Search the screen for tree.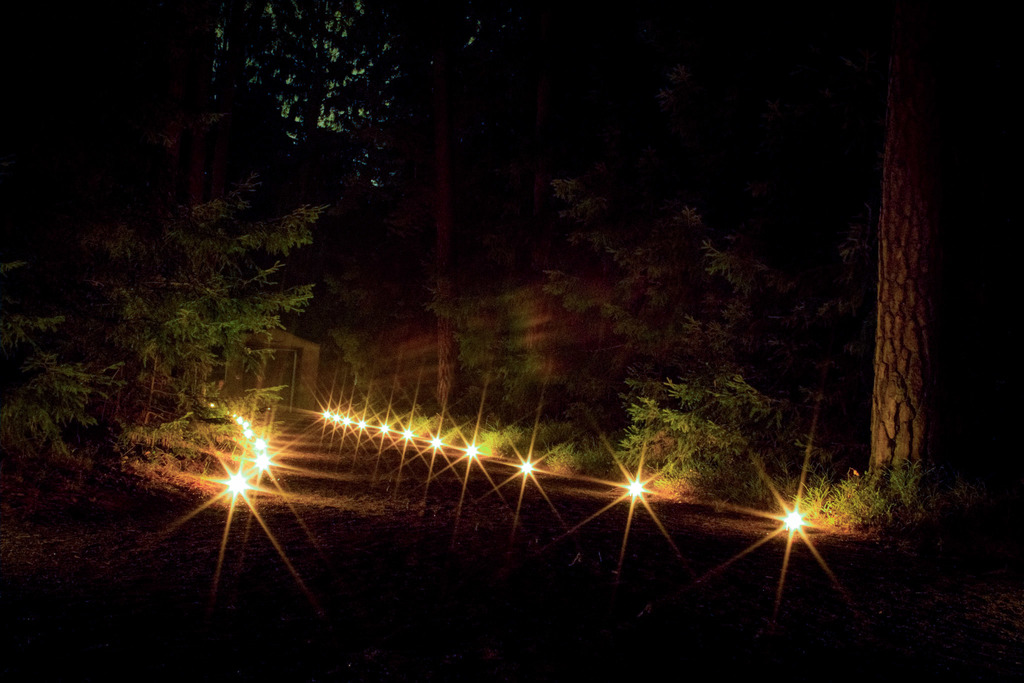
Found at bbox=[42, 122, 332, 436].
